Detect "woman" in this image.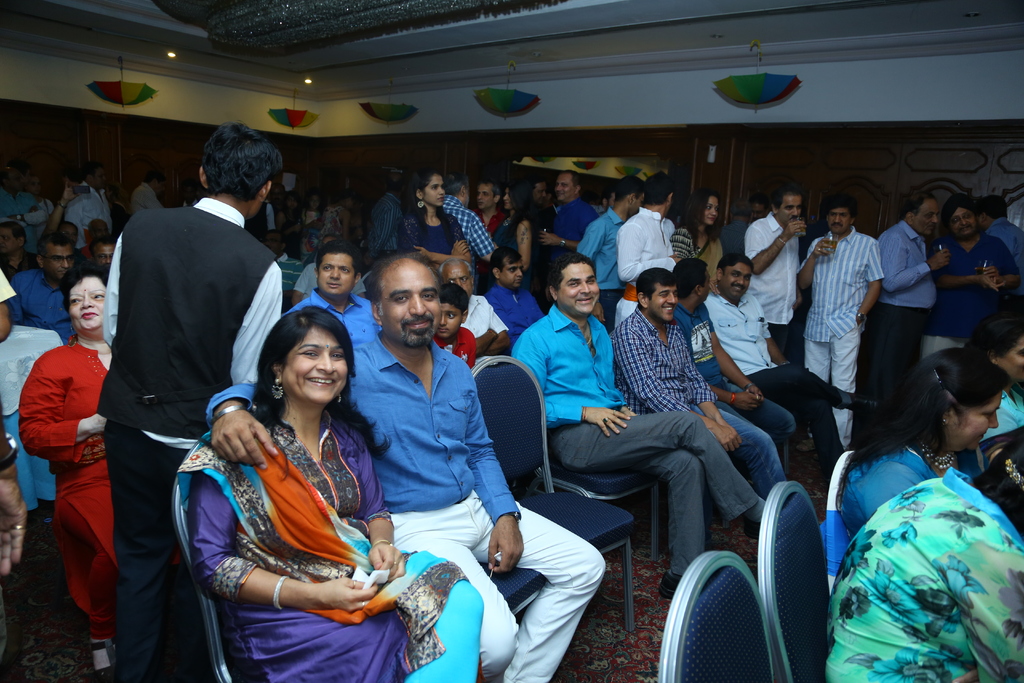
Detection: locate(825, 438, 1023, 682).
